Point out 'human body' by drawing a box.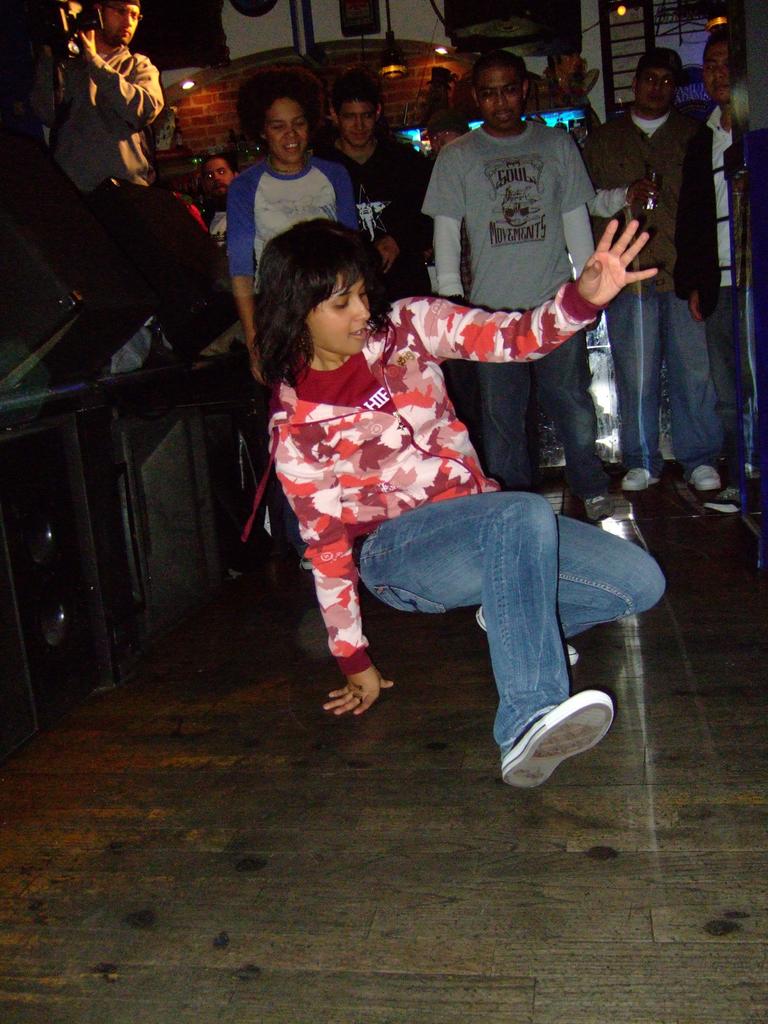
668,22,740,511.
